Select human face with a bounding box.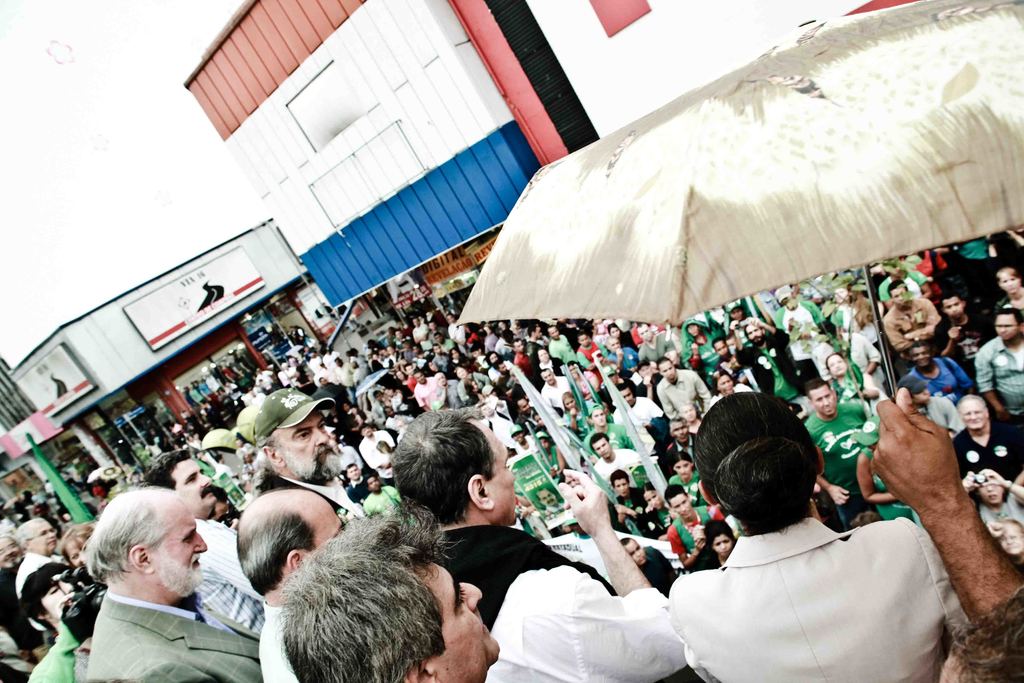
box=[669, 492, 694, 520].
